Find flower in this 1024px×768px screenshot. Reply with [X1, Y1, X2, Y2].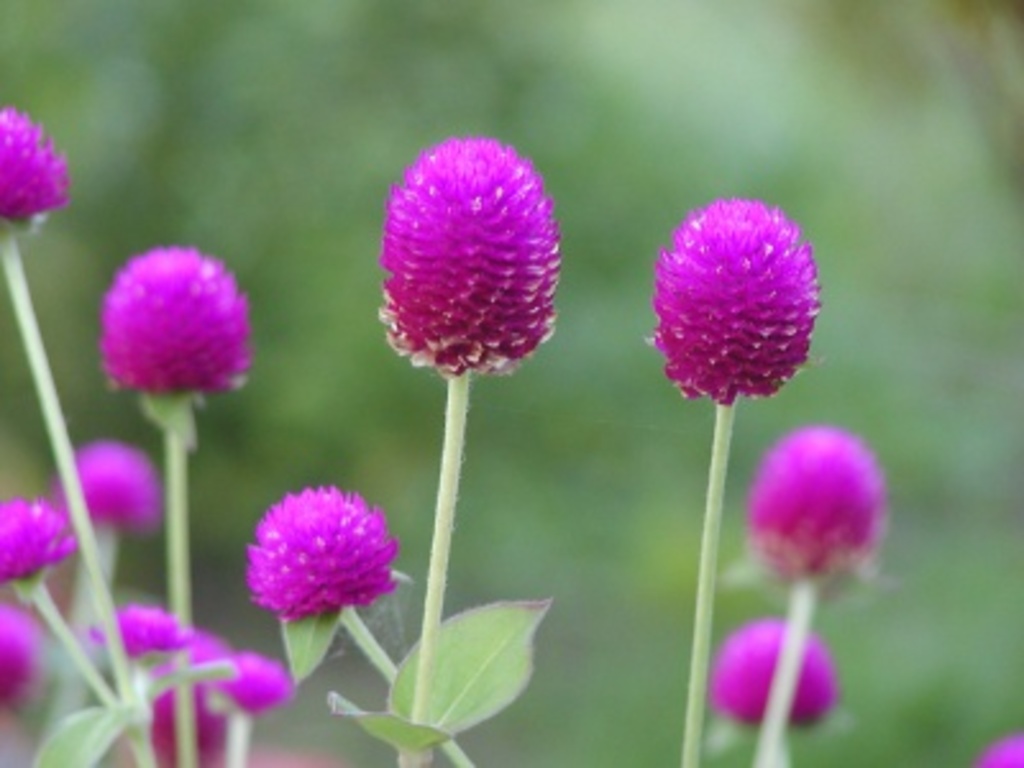
[131, 622, 220, 765].
